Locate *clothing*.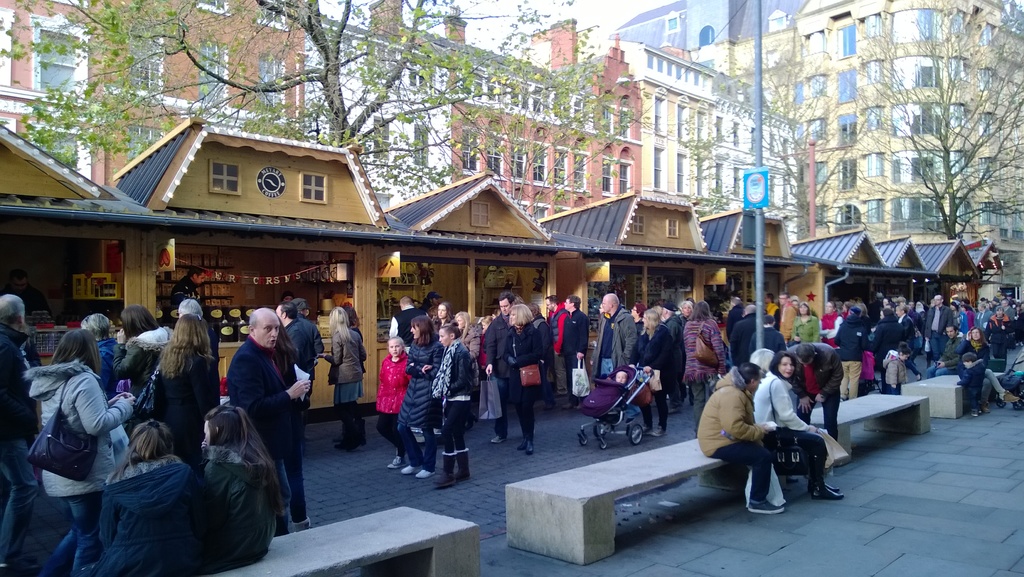
Bounding box: detection(644, 327, 671, 433).
